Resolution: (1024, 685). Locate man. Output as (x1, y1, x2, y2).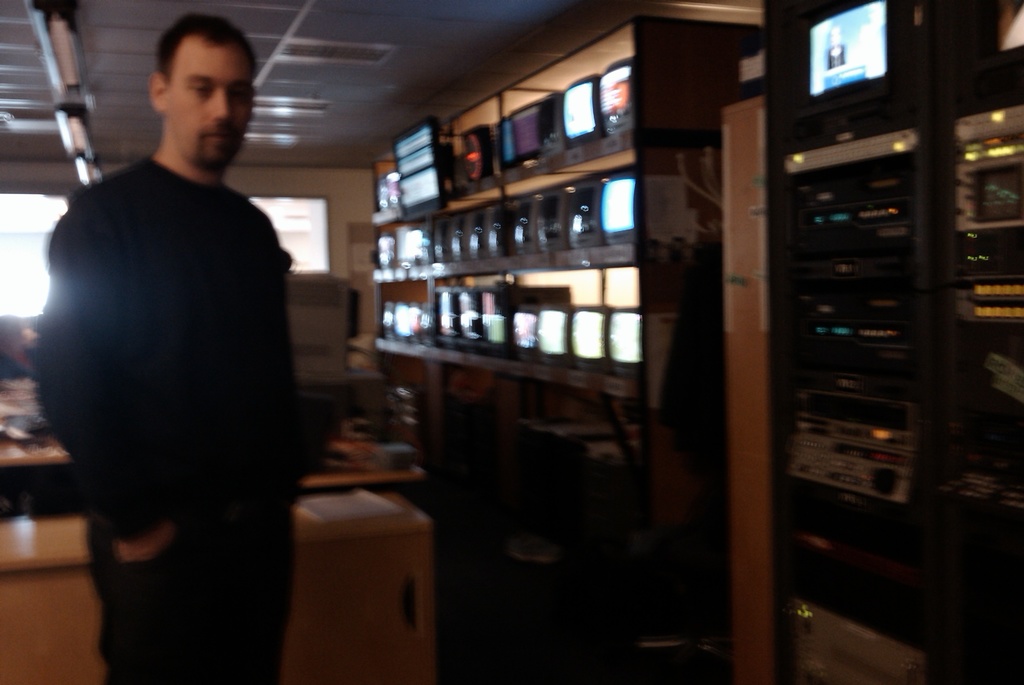
(33, 18, 316, 651).
